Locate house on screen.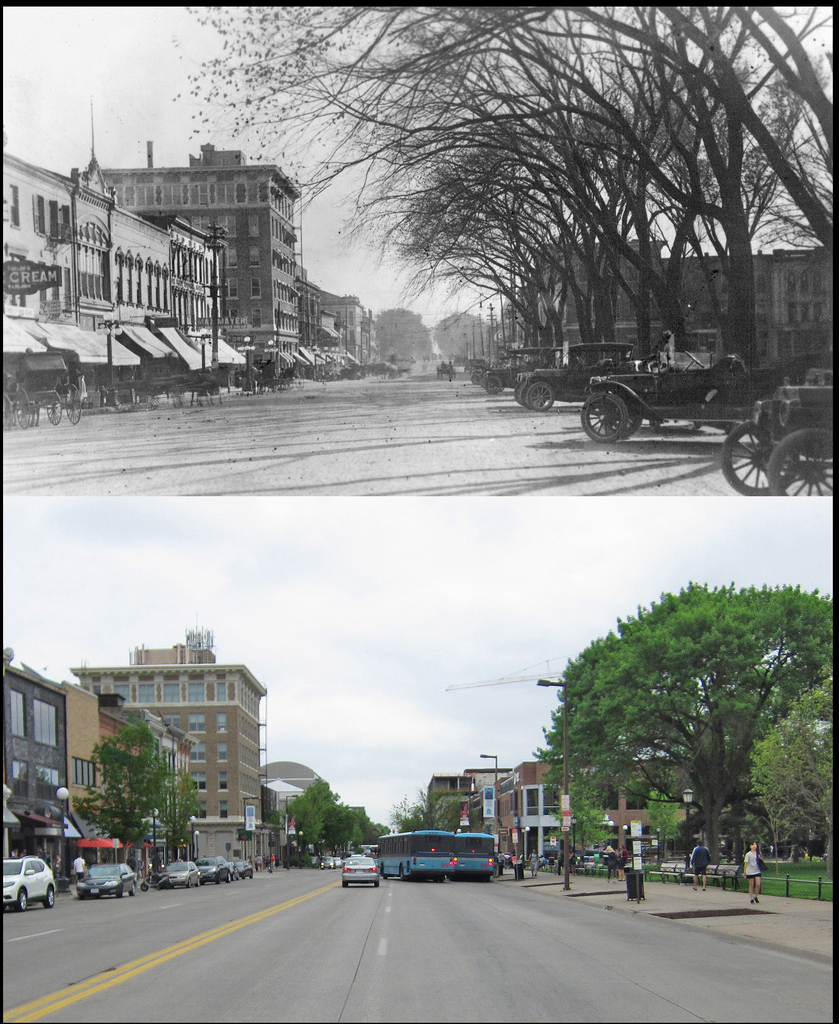
On screen at {"x1": 0, "y1": 645, "x2": 74, "y2": 879}.
